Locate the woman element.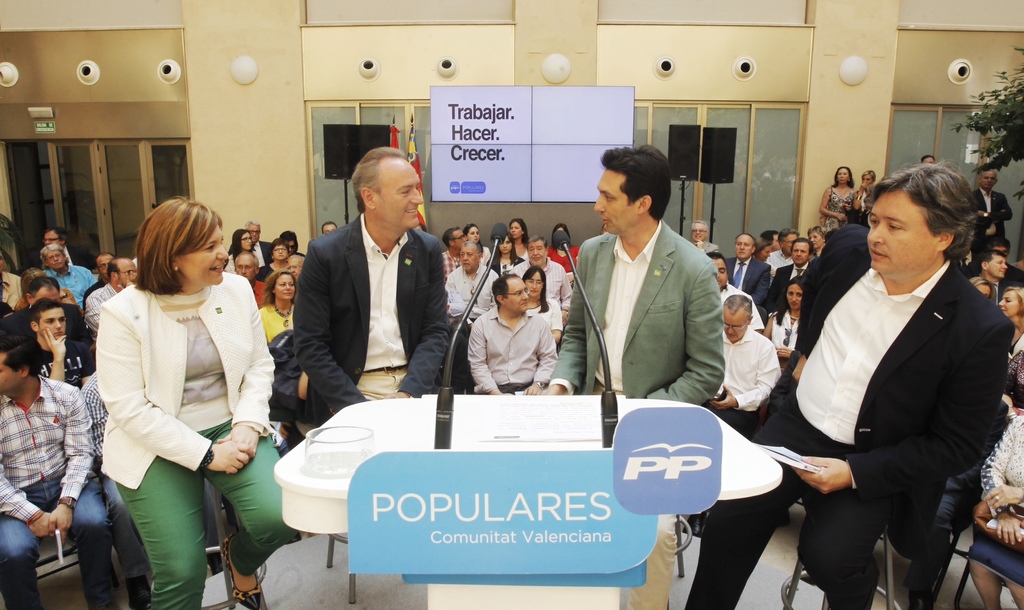
Element bbox: 516, 264, 563, 344.
